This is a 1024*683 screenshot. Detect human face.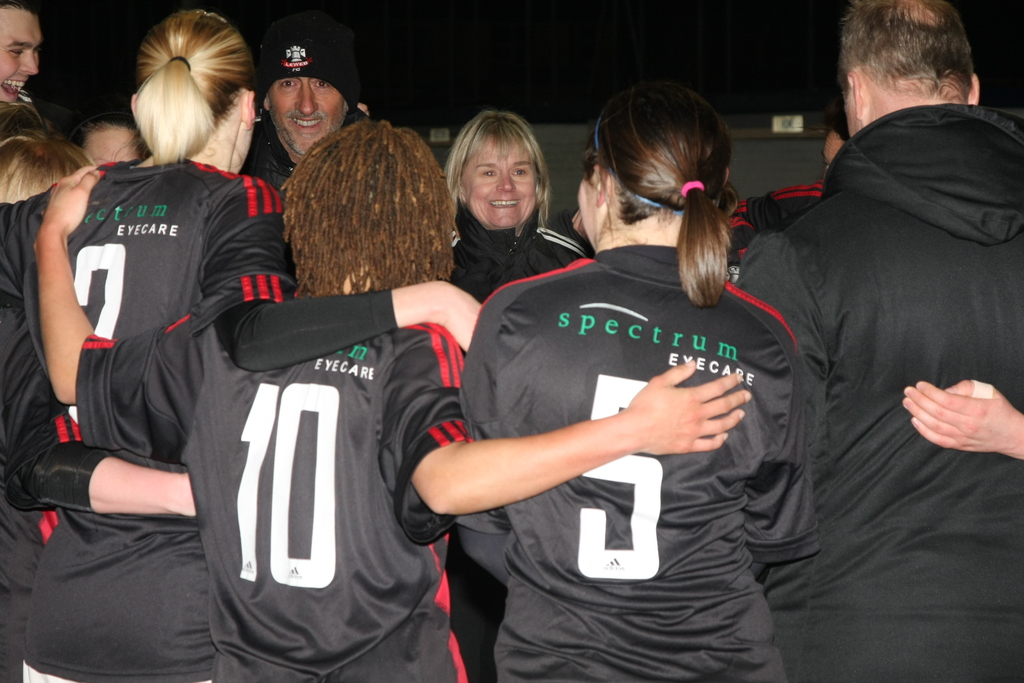
BBox(268, 74, 347, 156).
